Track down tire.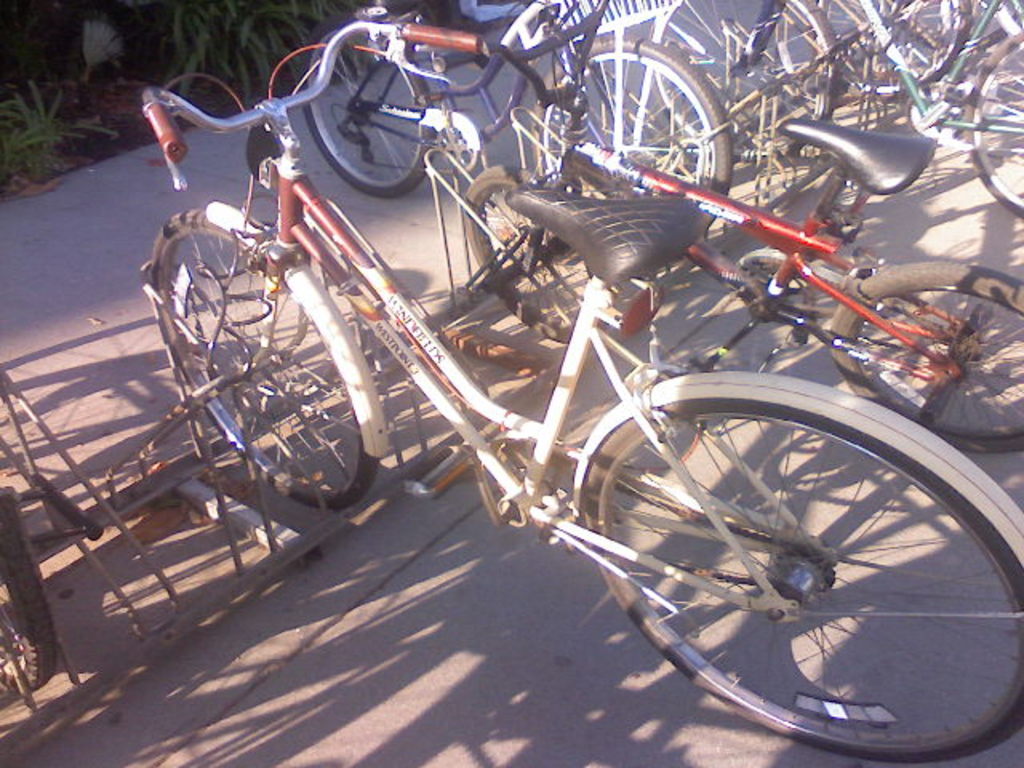
Tracked to {"left": 144, "top": 202, "right": 384, "bottom": 507}.
